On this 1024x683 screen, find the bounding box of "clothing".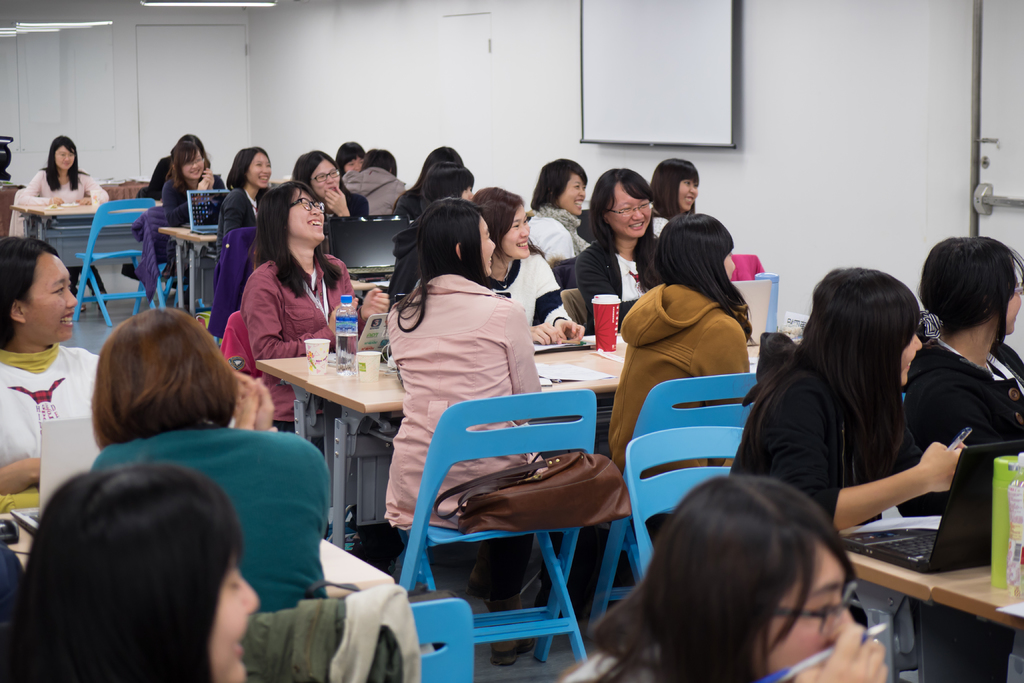
Bounding box: 344,165,403,217.
